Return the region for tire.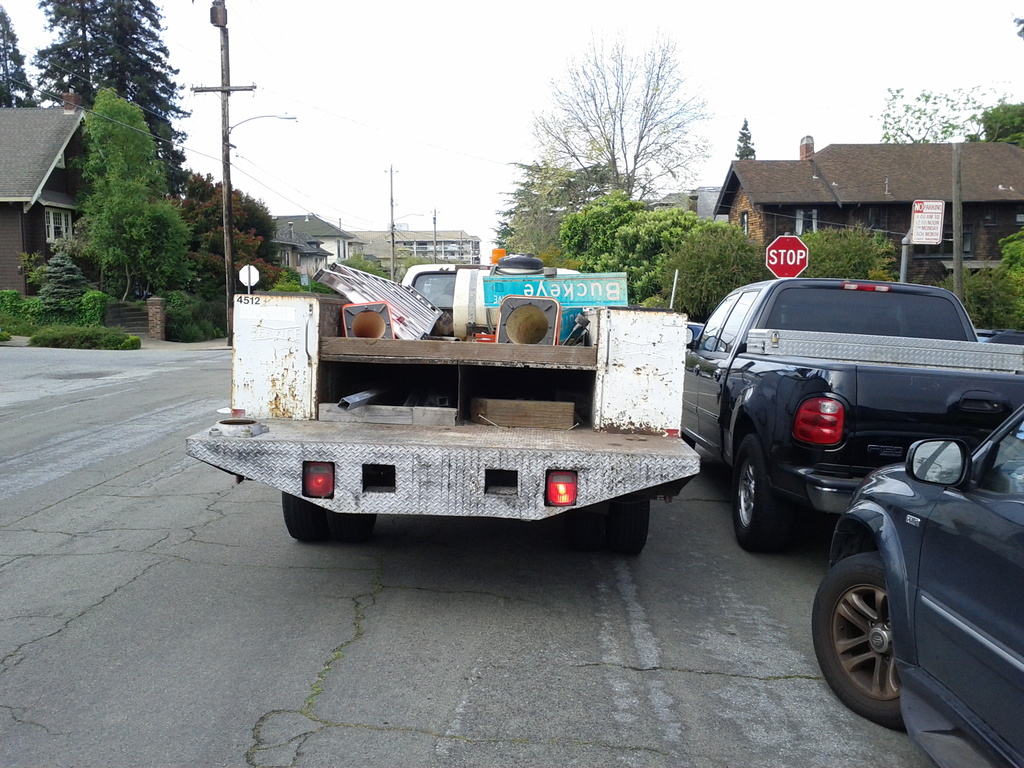
x1=570, y1=486, x2=651, y2=555.
